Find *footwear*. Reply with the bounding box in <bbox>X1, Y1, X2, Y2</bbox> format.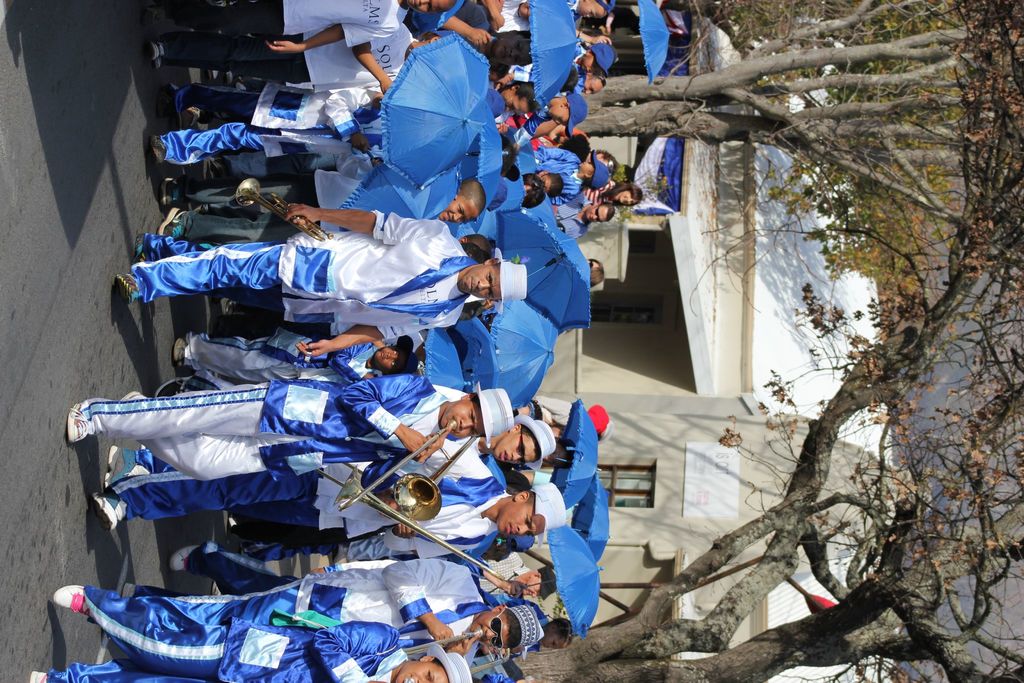
<bbox>168, 544, 199, 574</bbox>.
